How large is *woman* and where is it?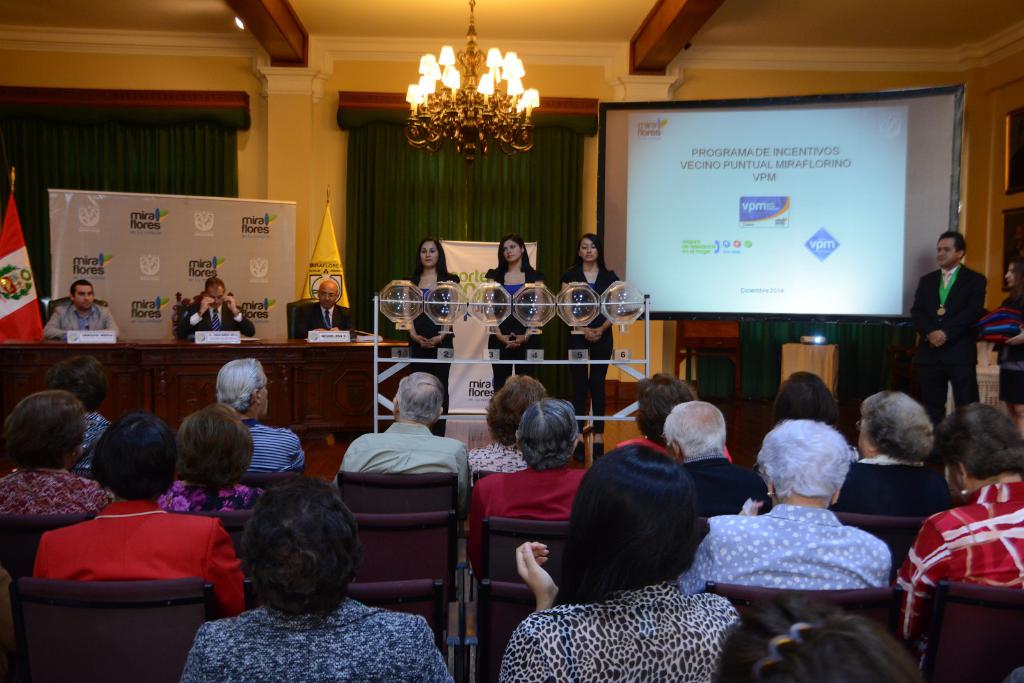
Bounding box: x1=893 y1=401 x2=1023 y2=644.
